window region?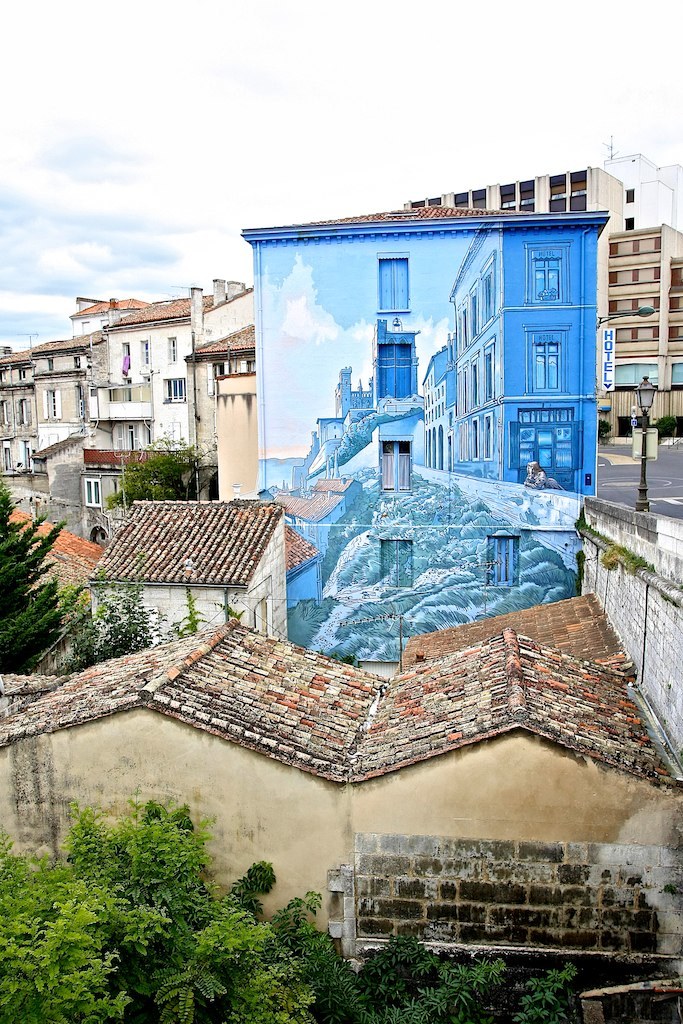
210/361/224/393
